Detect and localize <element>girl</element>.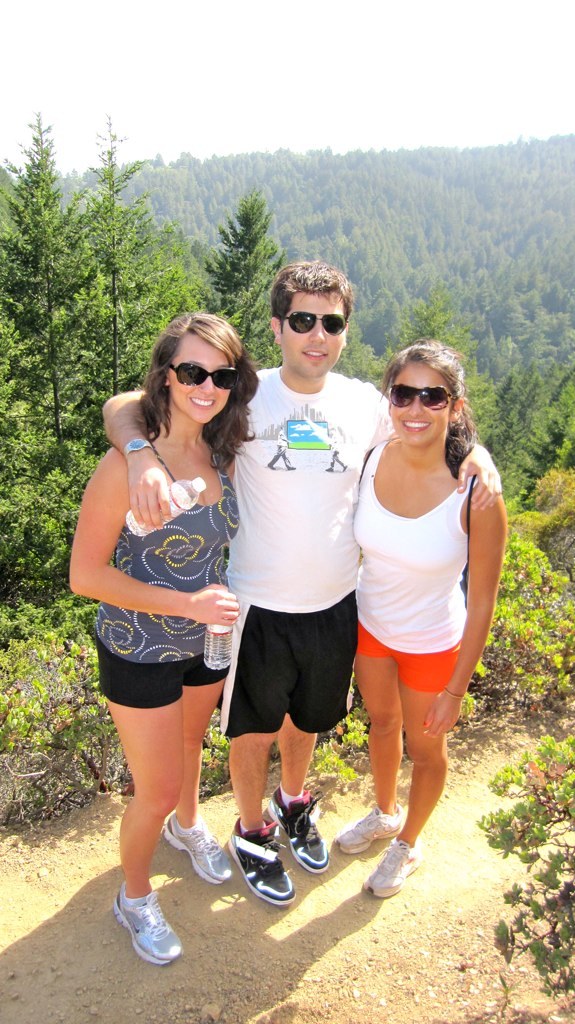
Localized at (left=71, top=313, right=247, bottom=969).
